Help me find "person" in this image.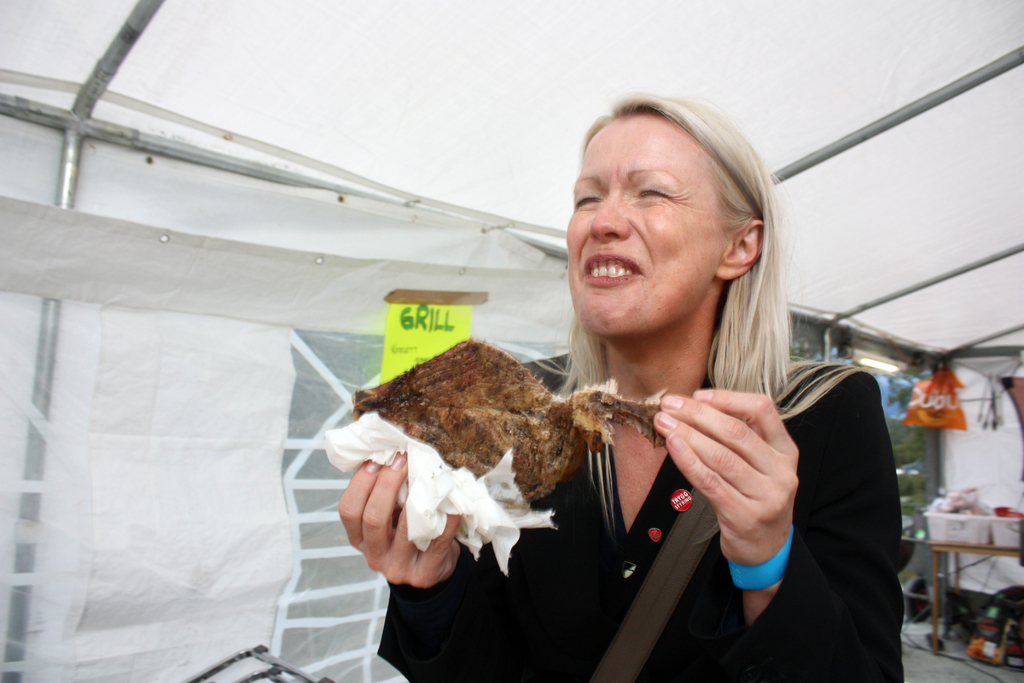
Found it: region(337, 84, 922, 682).
